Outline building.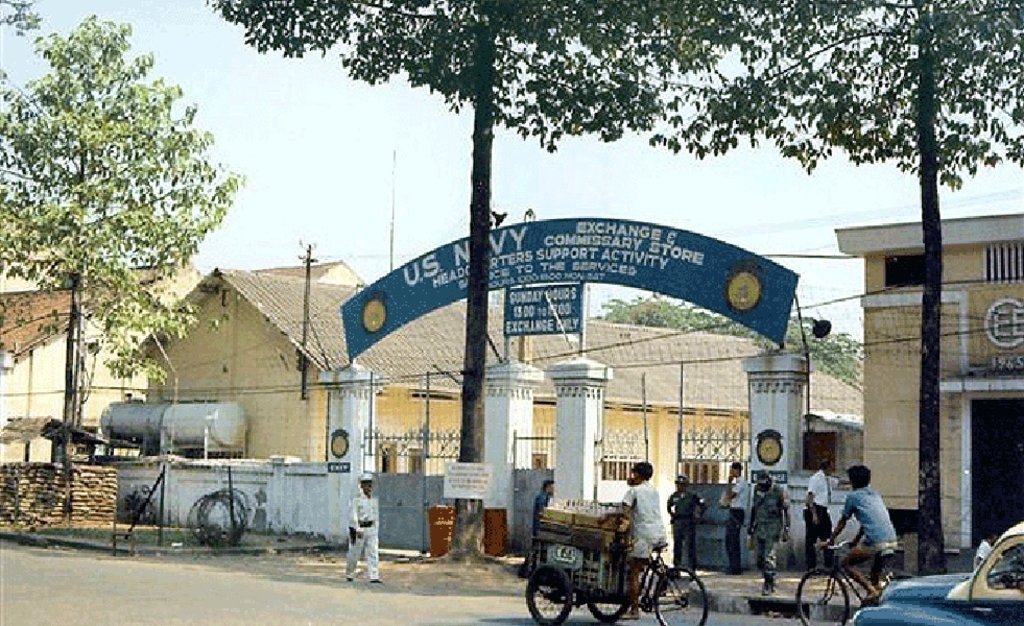
Outline: {"left": 834, "top": 209, "right": 1023, "bottom": 565}.
